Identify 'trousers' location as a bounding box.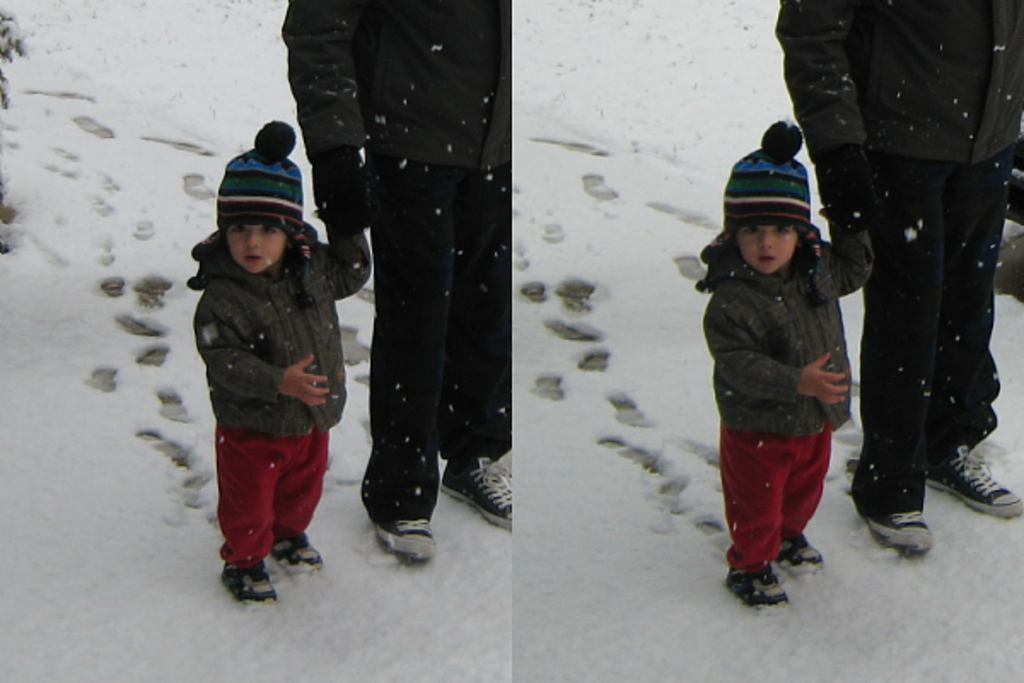
left=719, top=420, right=833, bottom=577.
